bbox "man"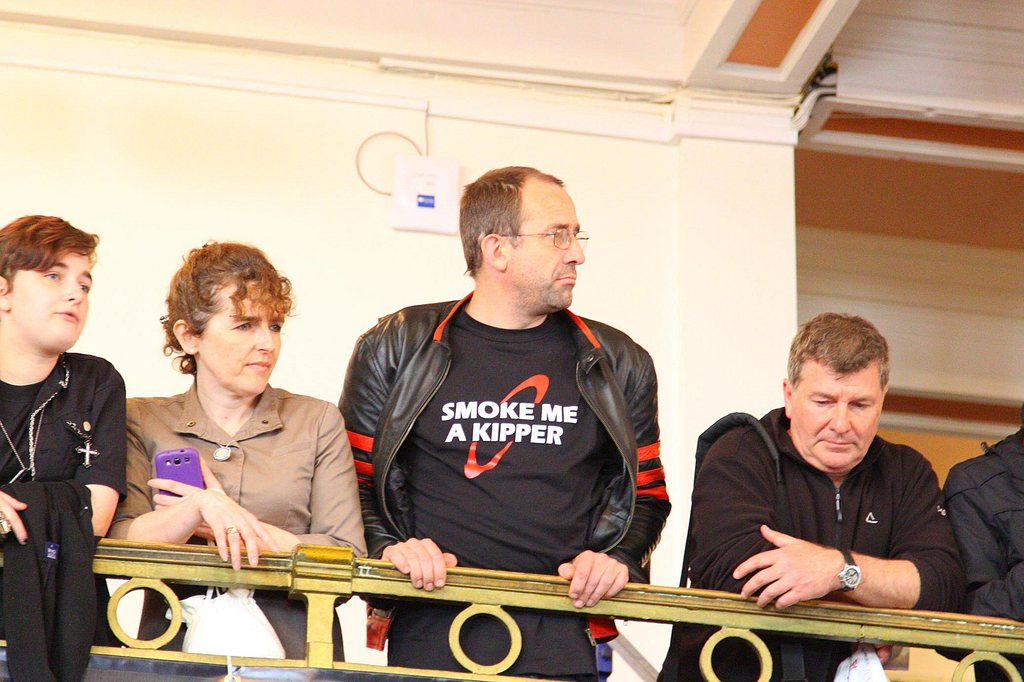
Rect(681, 319, 974, 648)
